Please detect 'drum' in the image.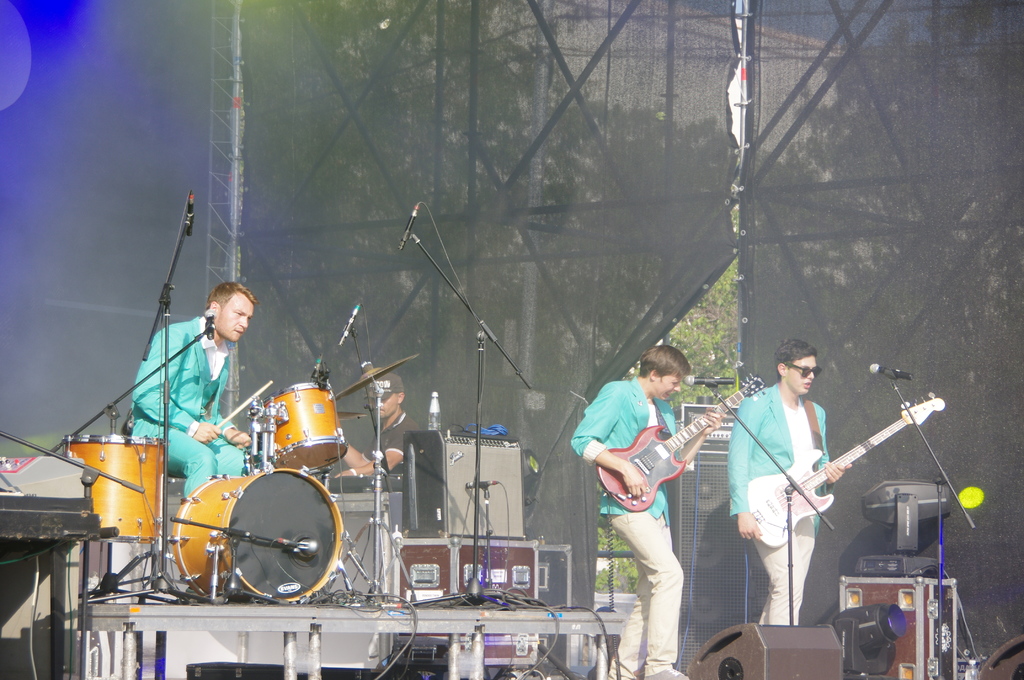
bbox(59, 434, 166, 544).
